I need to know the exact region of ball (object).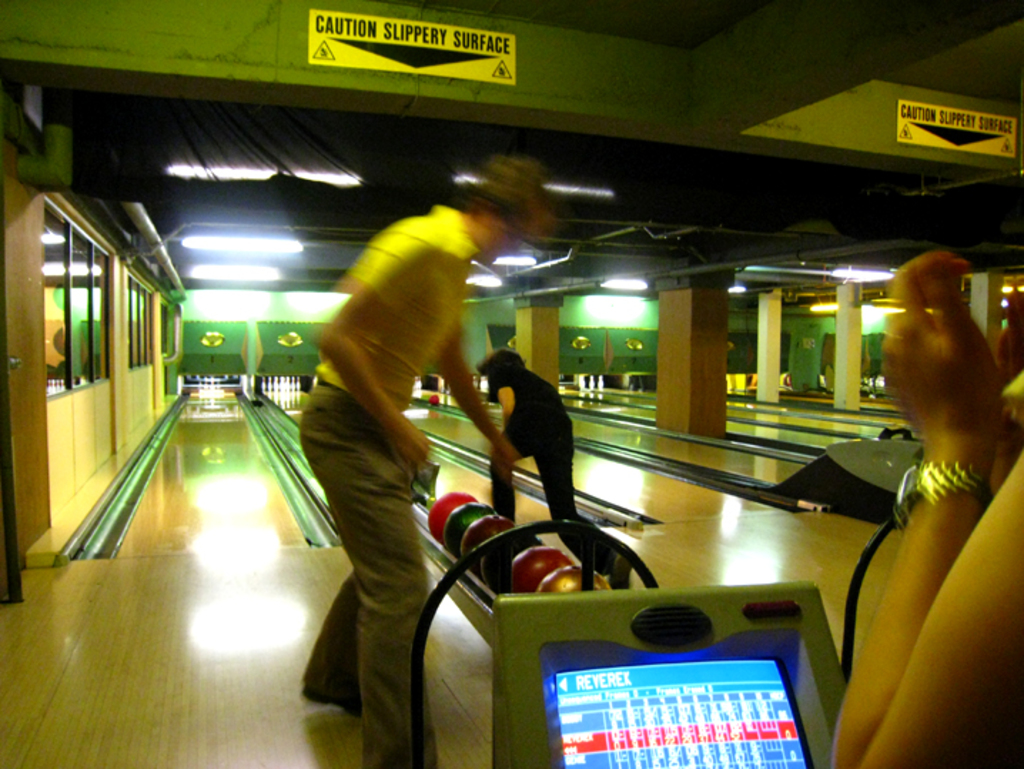
Region: rect(428, 494, 469, 542).
